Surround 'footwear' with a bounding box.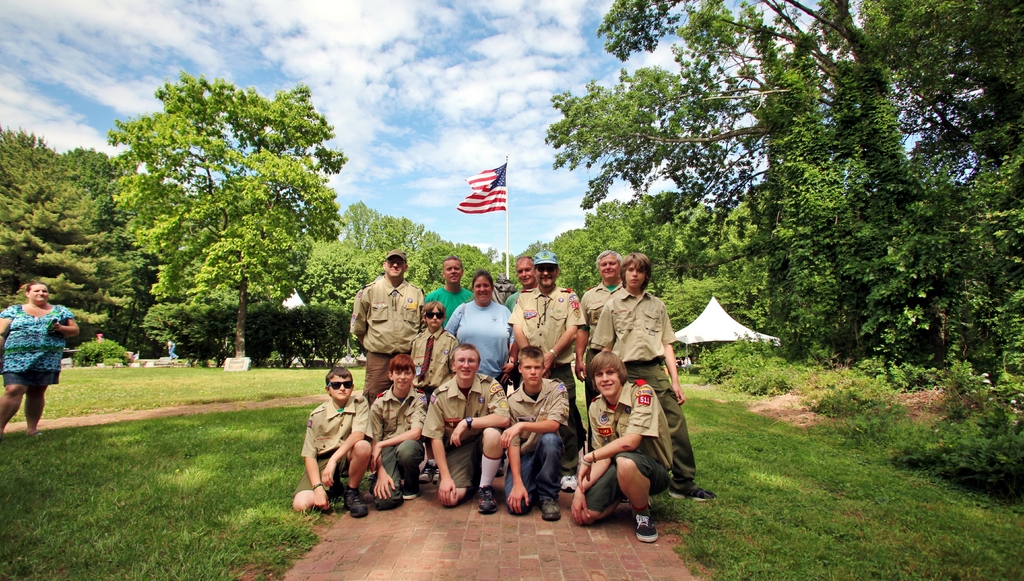
BBox(632, 507, 662, 543).
